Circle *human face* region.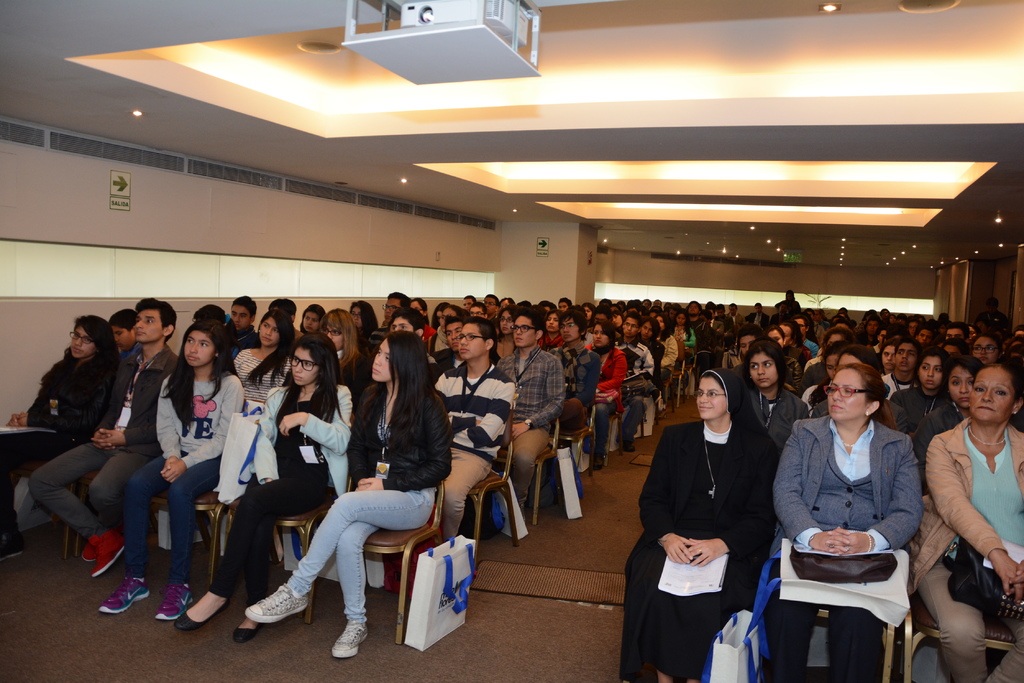
Region: bbox=(182, 331, 214, 367).
